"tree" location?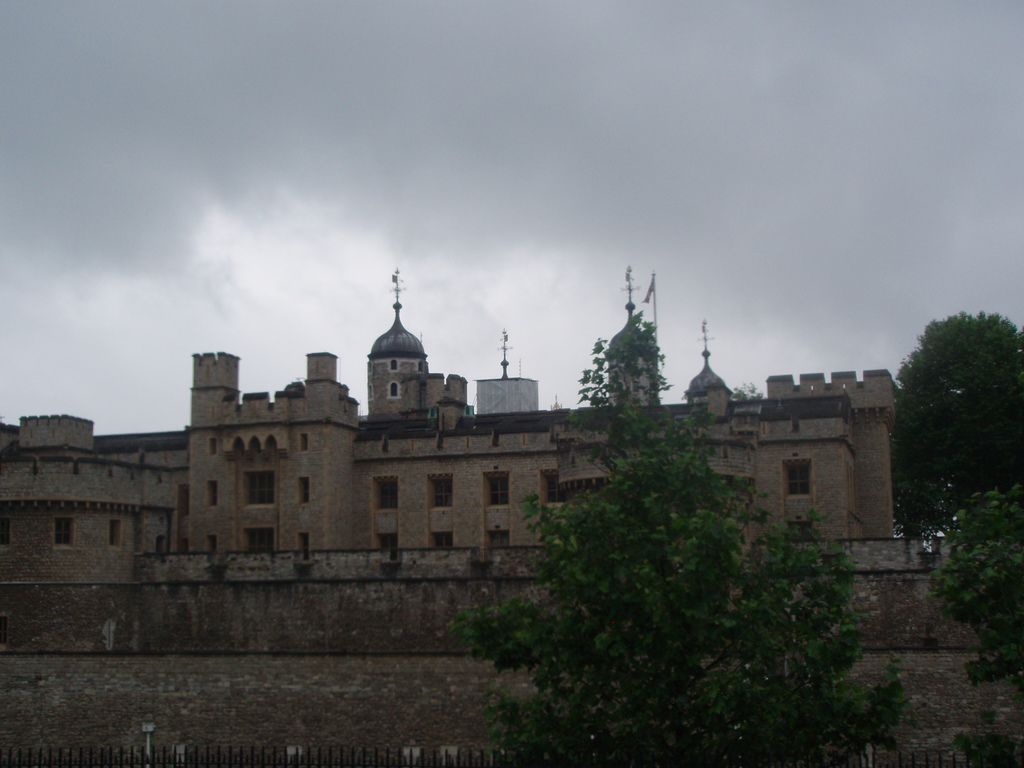
420 321 916 767
